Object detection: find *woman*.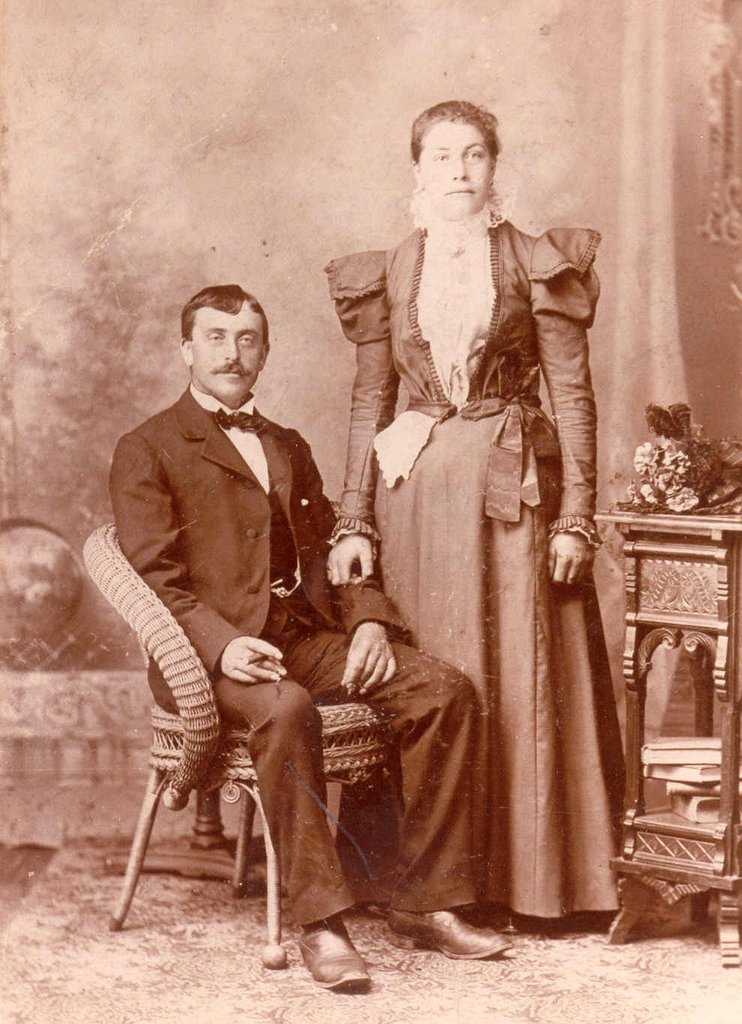
<box>329,103,612,929</box>.
